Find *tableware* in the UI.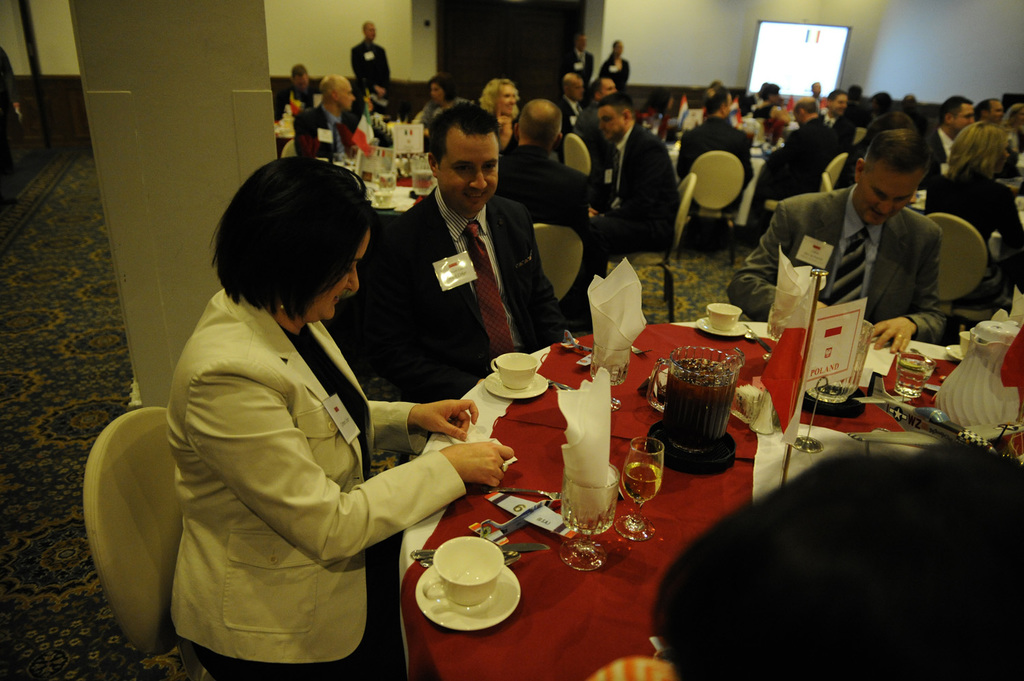
UI element at (937, 319, 1023, 426).
